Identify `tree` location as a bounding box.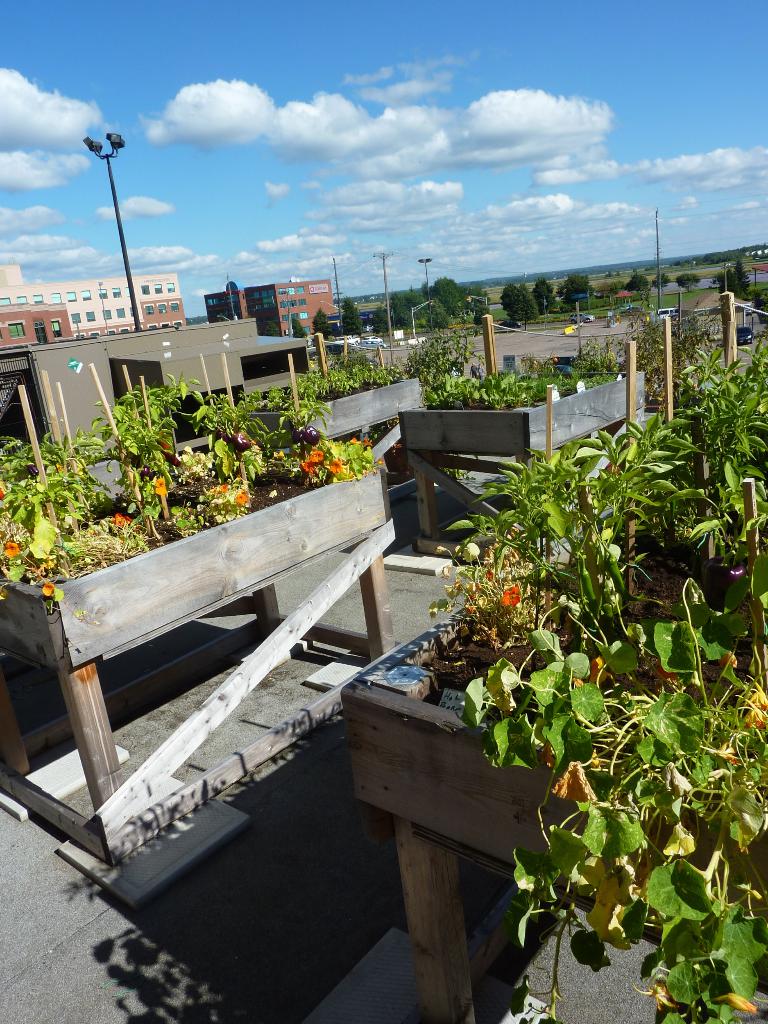
BBox(716, 264, 747, 305).
